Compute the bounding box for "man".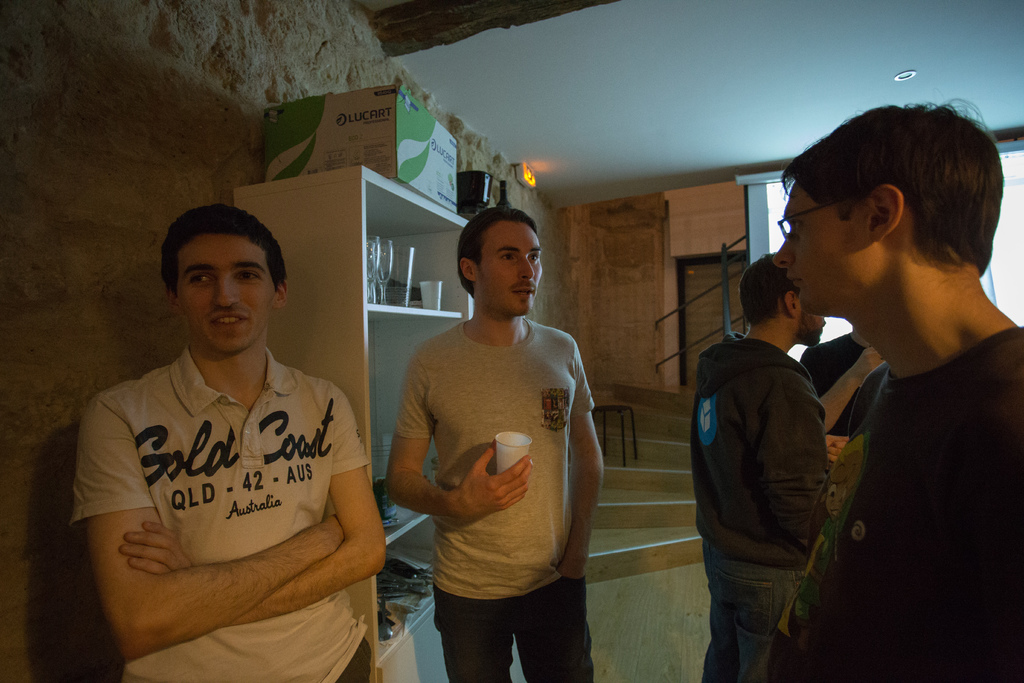
770 99 1023 682.
